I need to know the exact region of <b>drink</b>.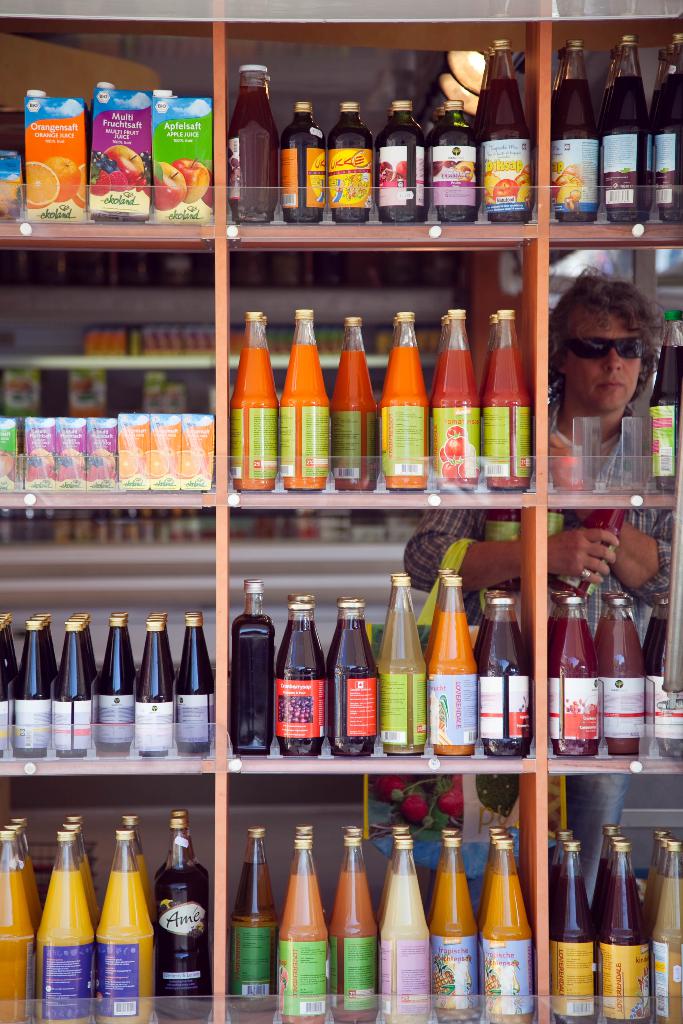
Region: 329,348,386,497.
